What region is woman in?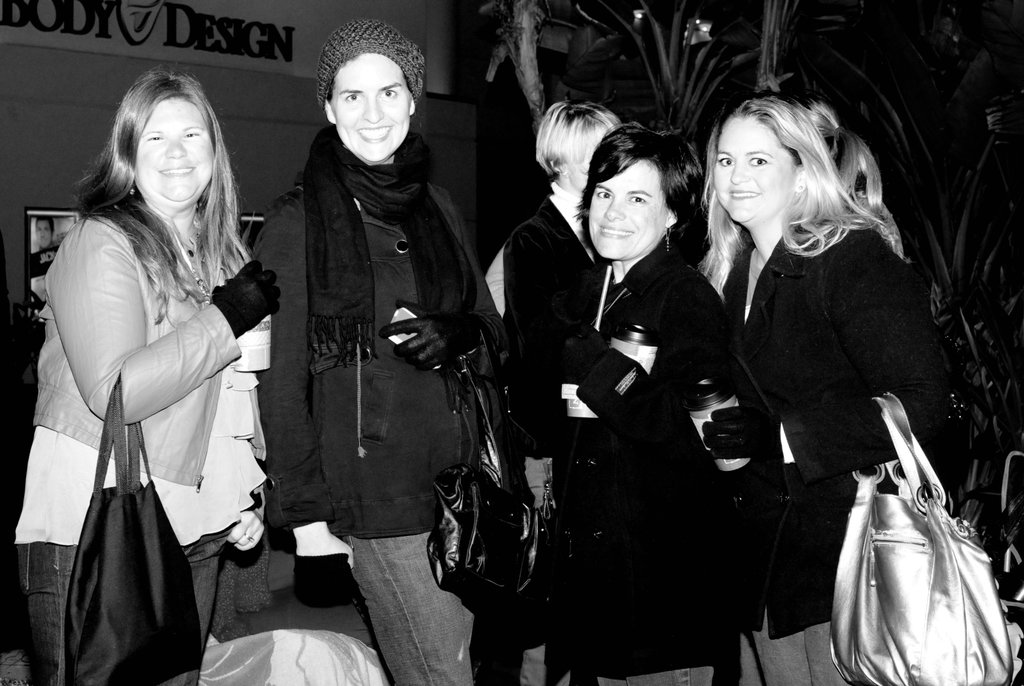
crop(696, 105, 952, 657).
